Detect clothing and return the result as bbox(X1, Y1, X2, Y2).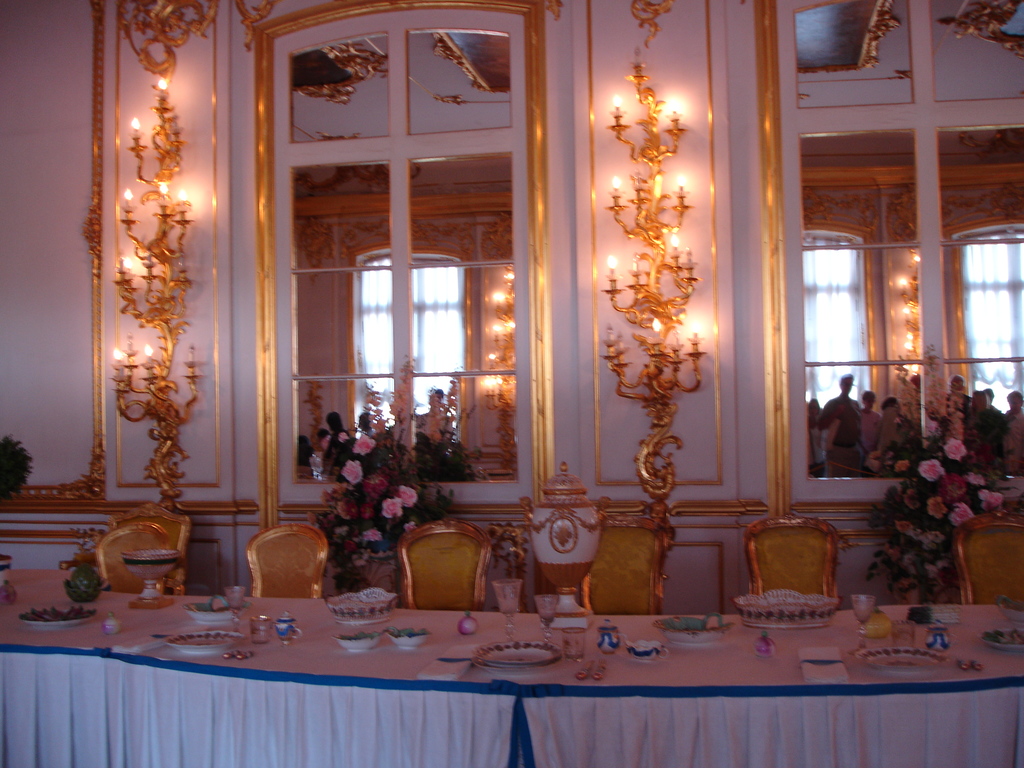
bbox(819, 393, 863, 473).
